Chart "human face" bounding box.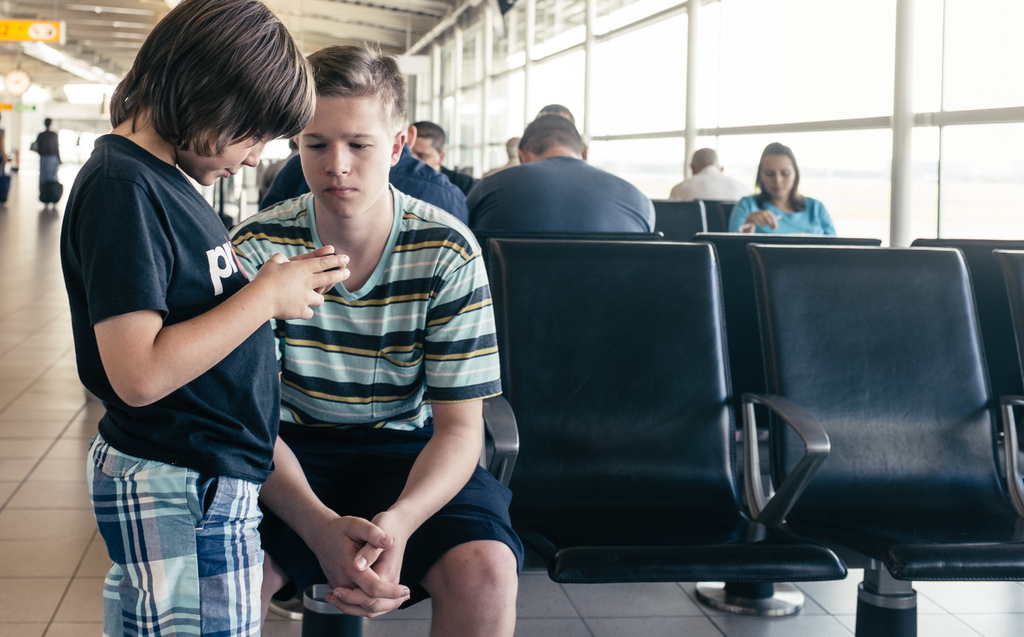
Charted: {"left": 410, "top": 137, "right": 440, "bottom": 166}.
